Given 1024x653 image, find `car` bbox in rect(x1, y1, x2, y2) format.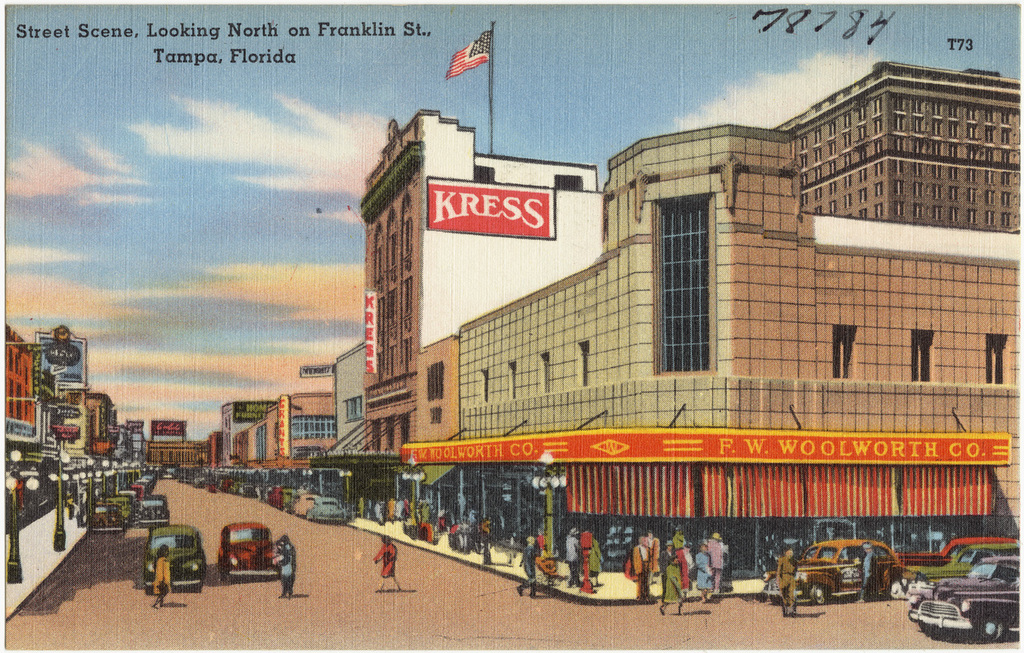
rect(215, 522, 277, 581).
